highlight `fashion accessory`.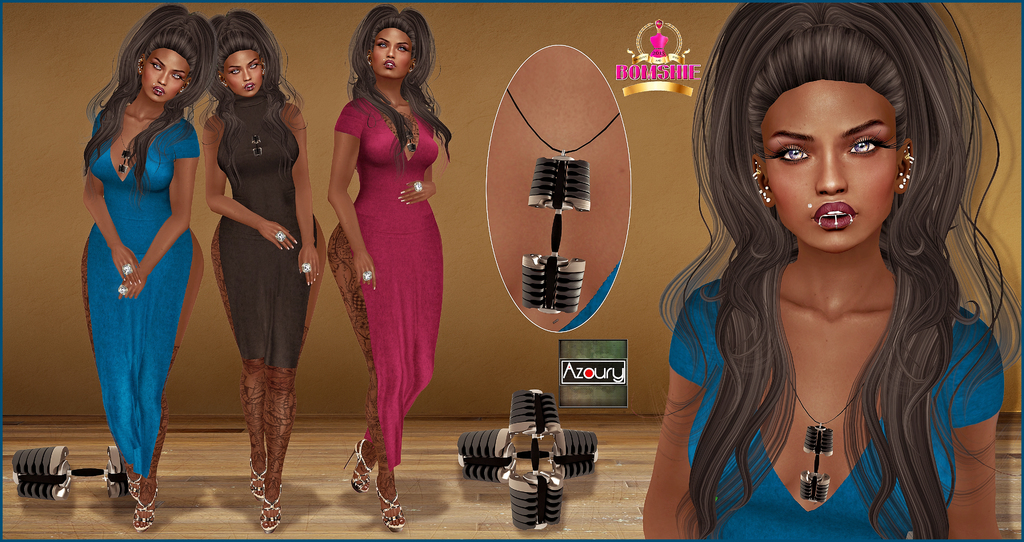
Highlighted region: bbox=[118, 285, 125, 296].
